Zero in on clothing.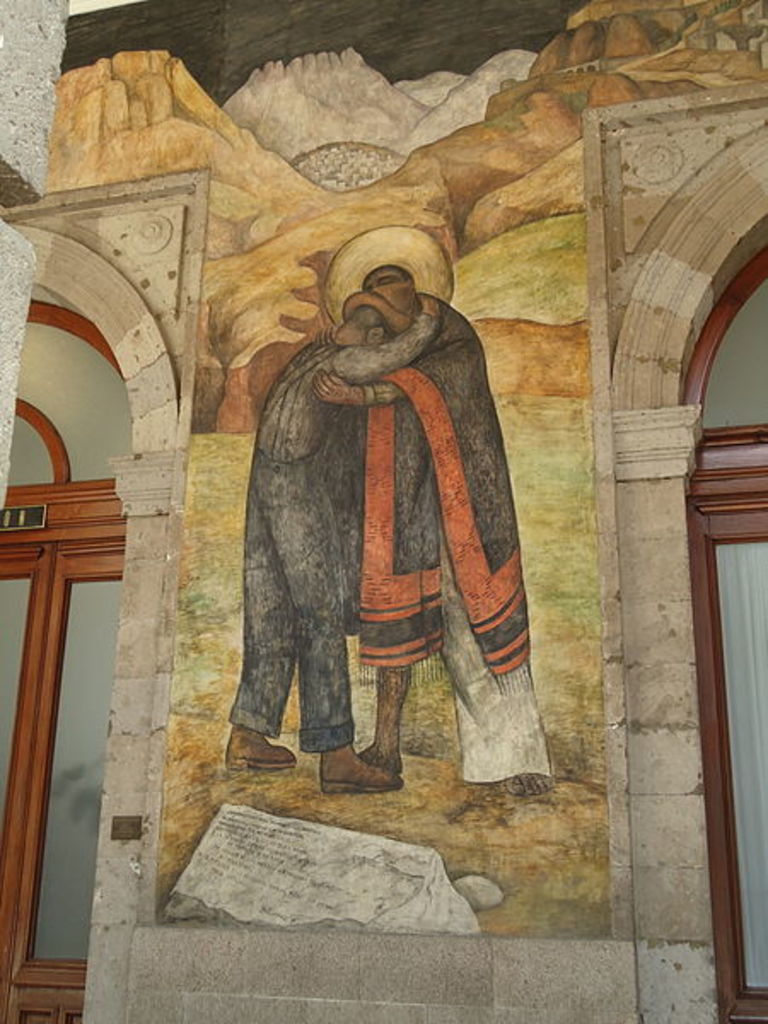
Zeroed in: bbox=(321, 292, 563, 783).
